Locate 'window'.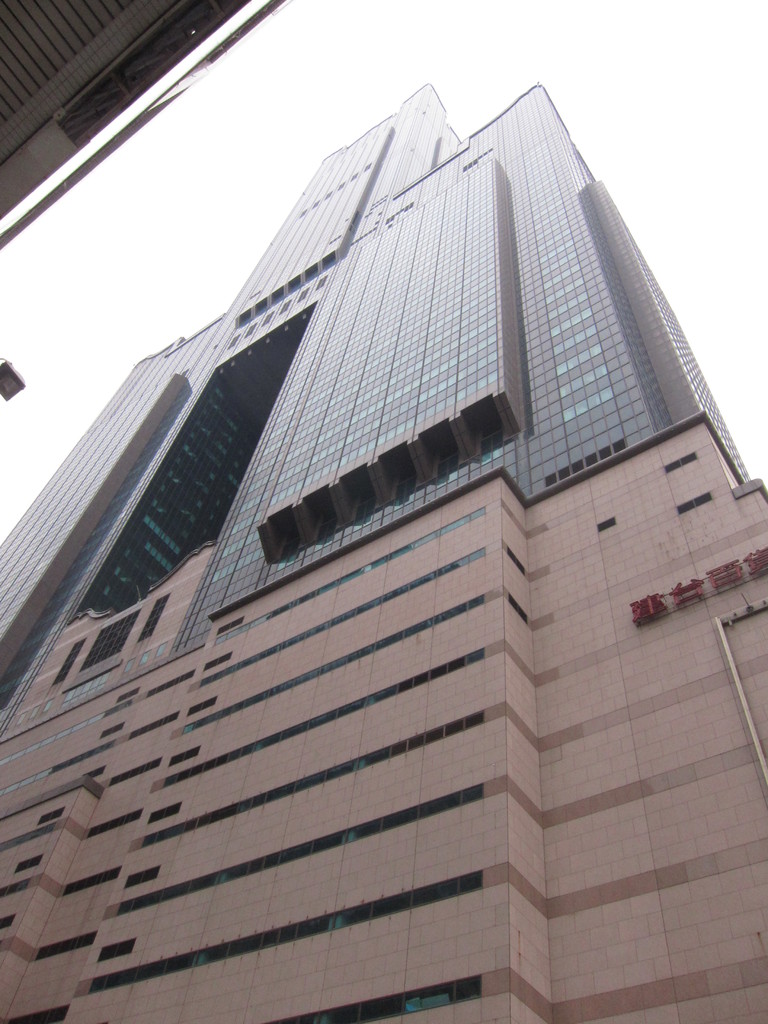
Bounding box: <bbox>35, 929, 100, 959</bbox>.
